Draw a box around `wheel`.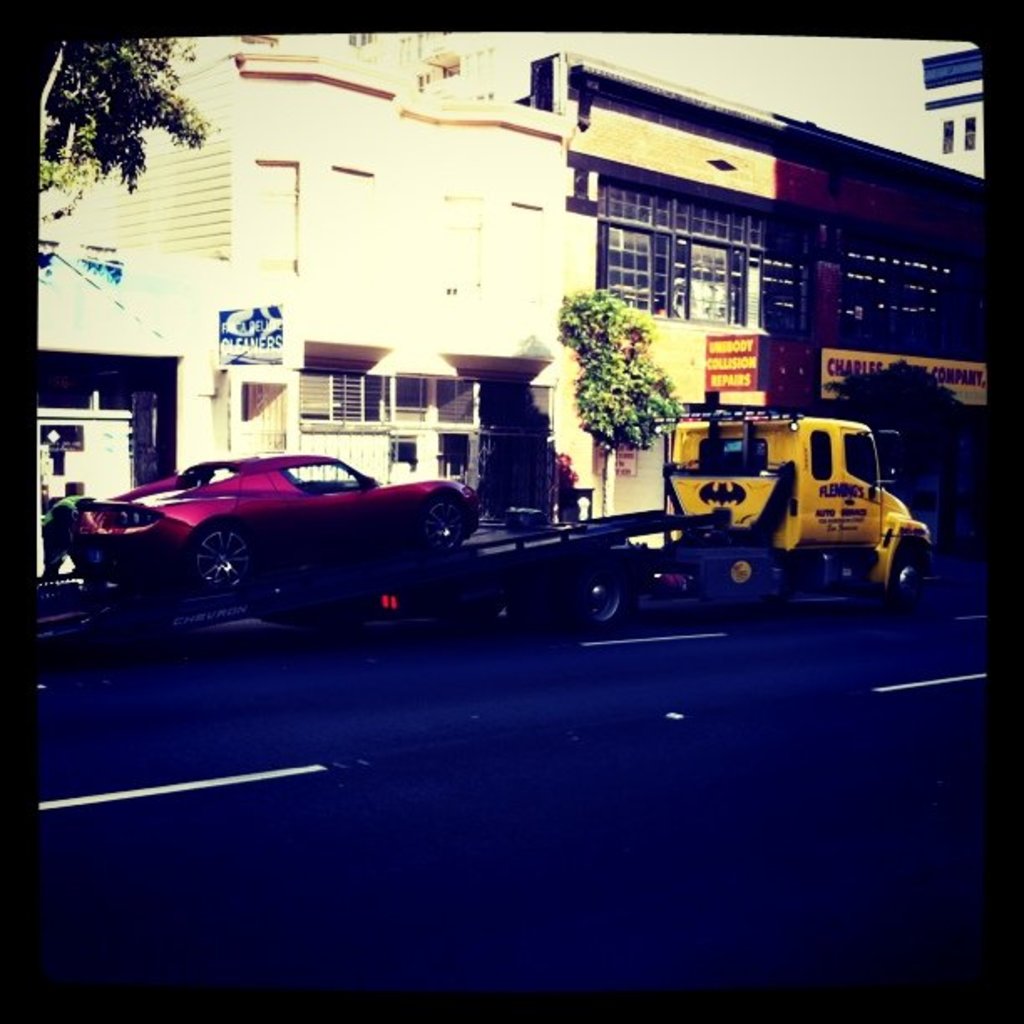
<region>887, 554, 930, 607</region>.
